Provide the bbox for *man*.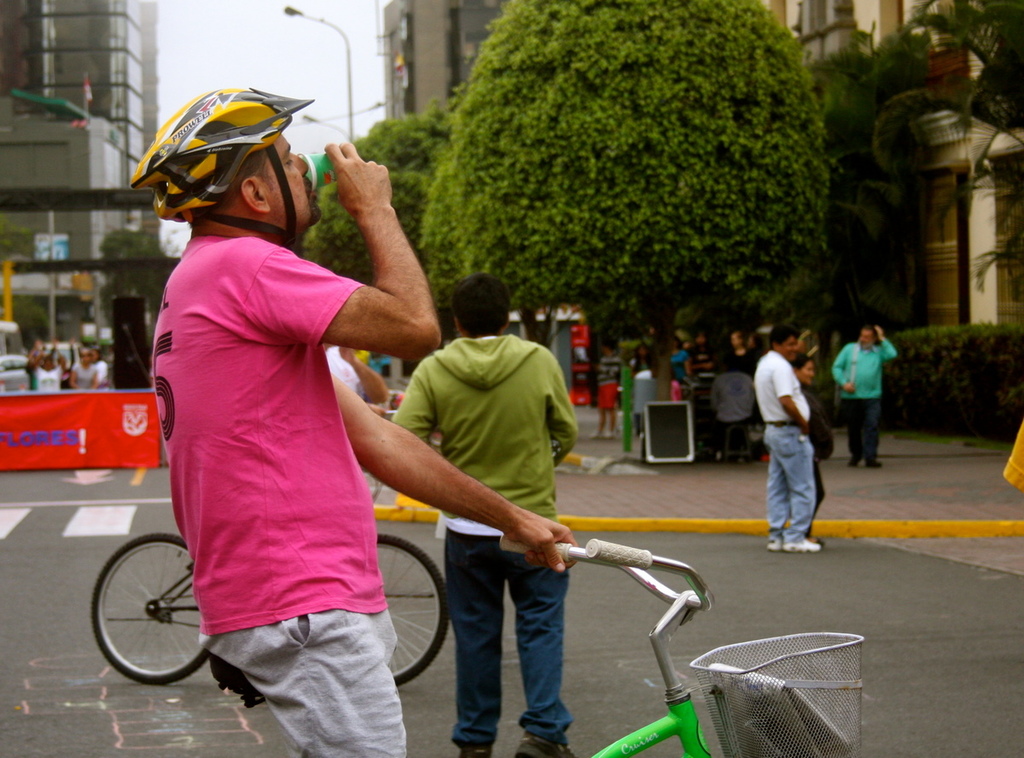
rect(150, 93, 439, 756).
